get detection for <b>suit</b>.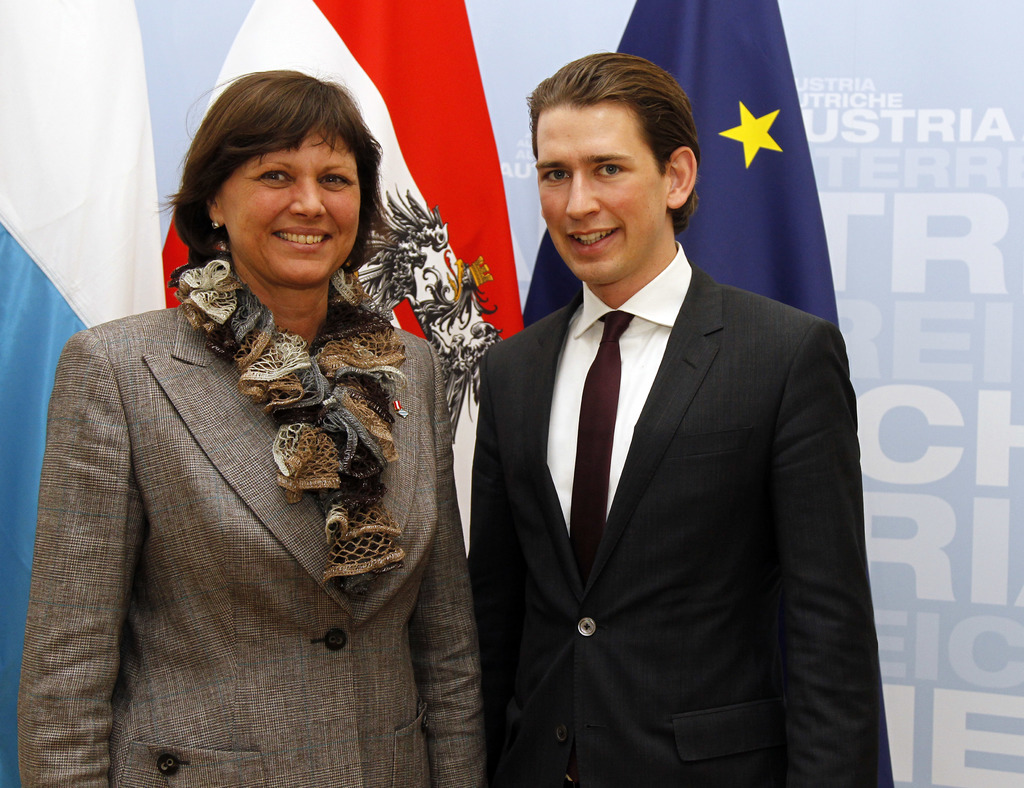
Detection: 434:252:884:787.
